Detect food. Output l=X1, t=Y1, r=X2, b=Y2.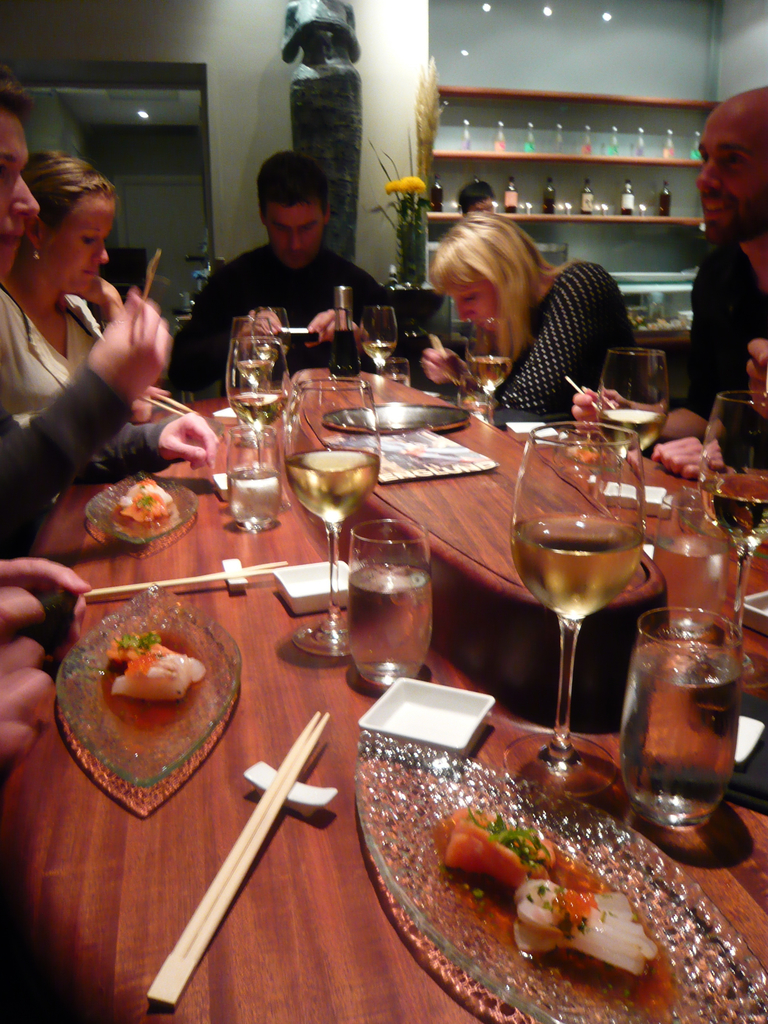
l=566, t=435, r=617, b=470.
